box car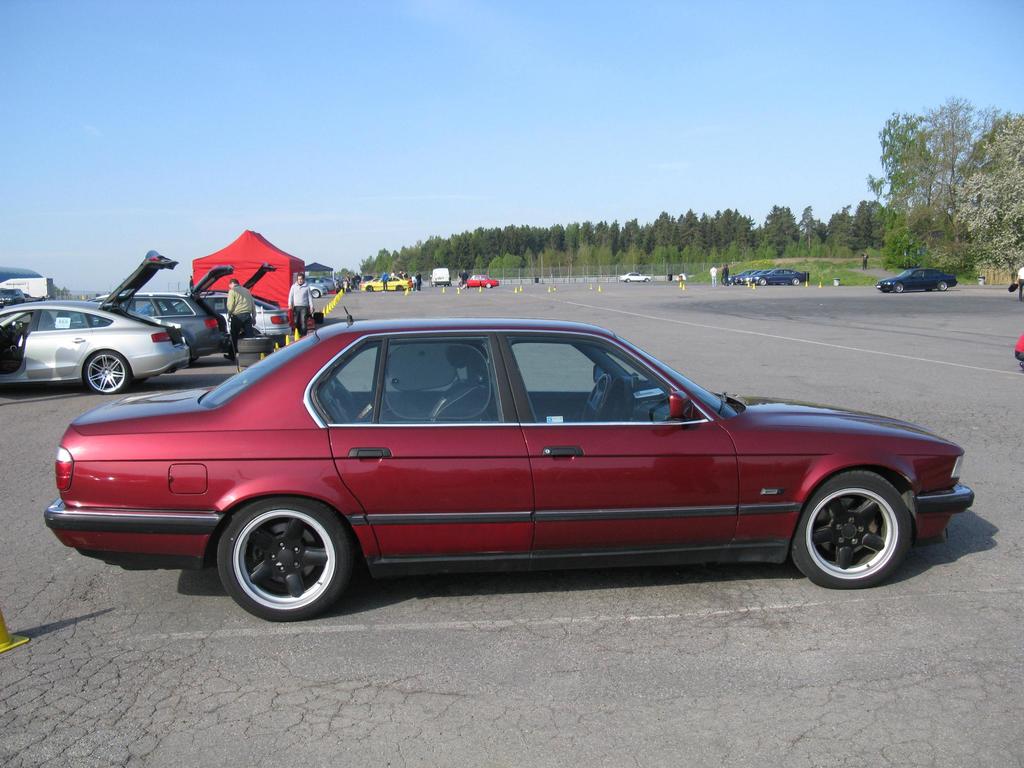
[42,306,976,622]
